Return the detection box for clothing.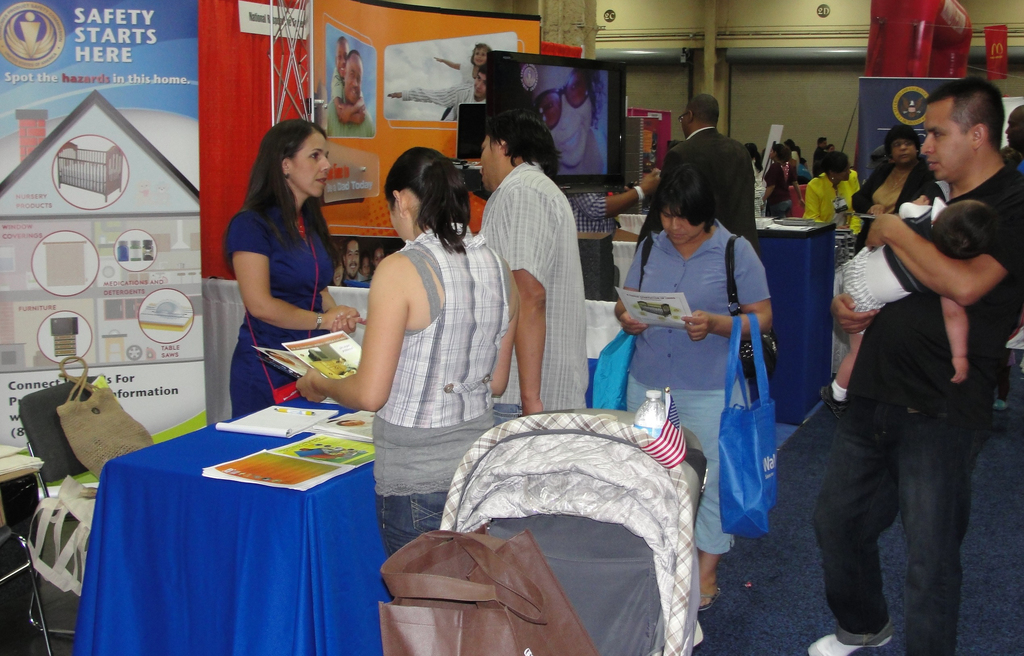
(left=223, top=208, right=339, bottom=422).
